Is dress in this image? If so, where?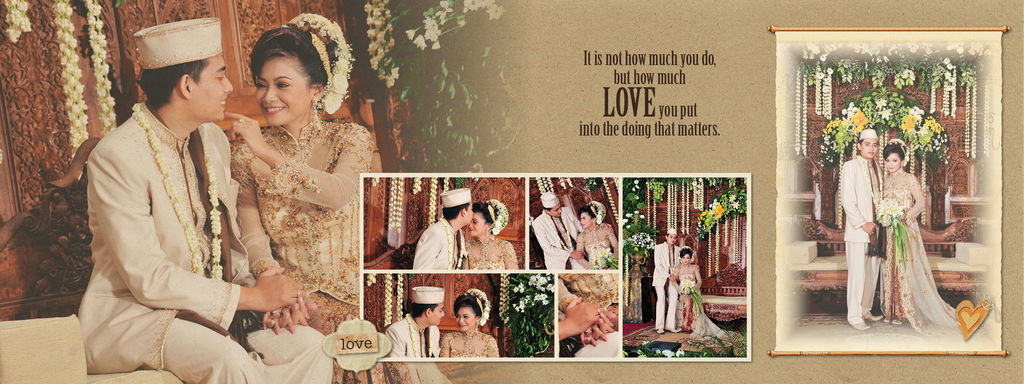
Yes, at box(881, 169, 959, 333).
